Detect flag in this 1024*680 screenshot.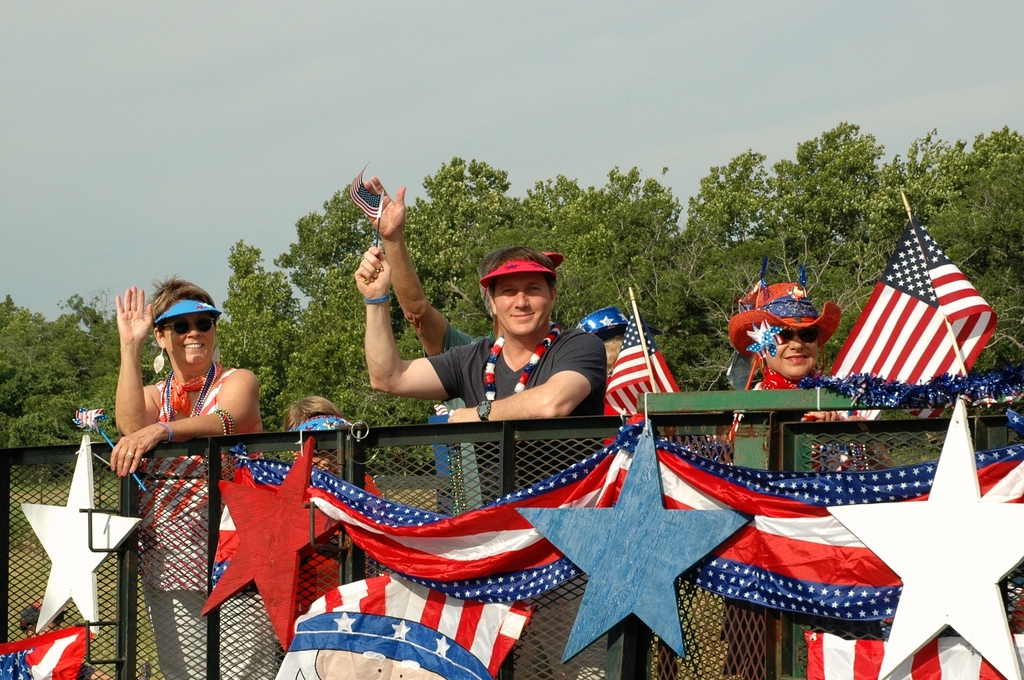
Detection: [left=239, top=411, right=1023, bottom=679].
